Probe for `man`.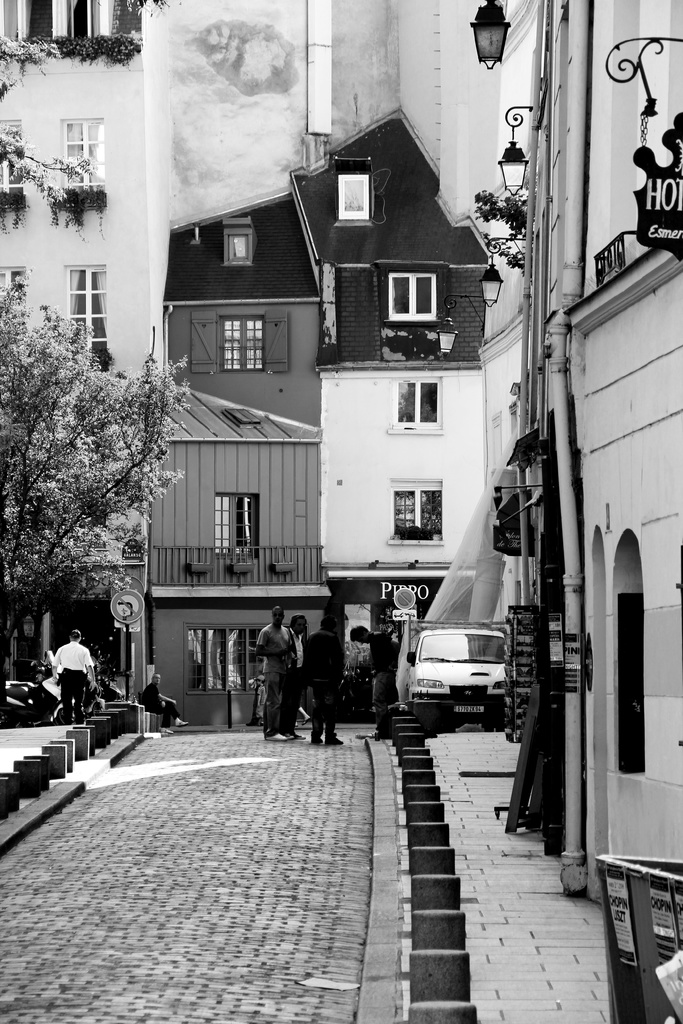
Probe result: bbox=[292, 616, 343, 739].
